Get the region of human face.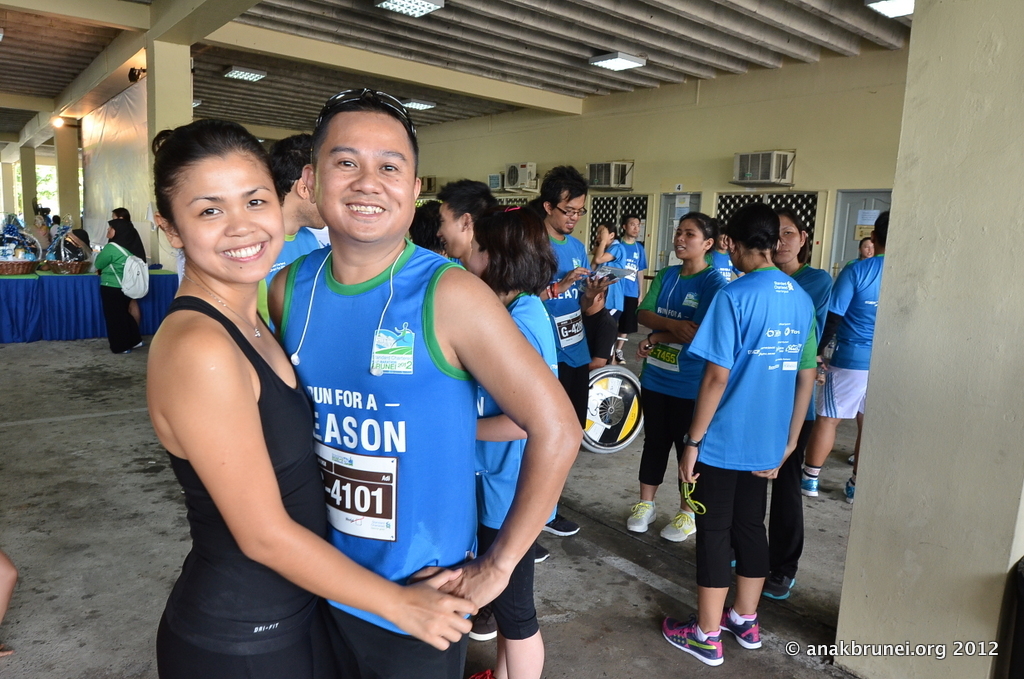
<box>777,224,802,260</box>.
